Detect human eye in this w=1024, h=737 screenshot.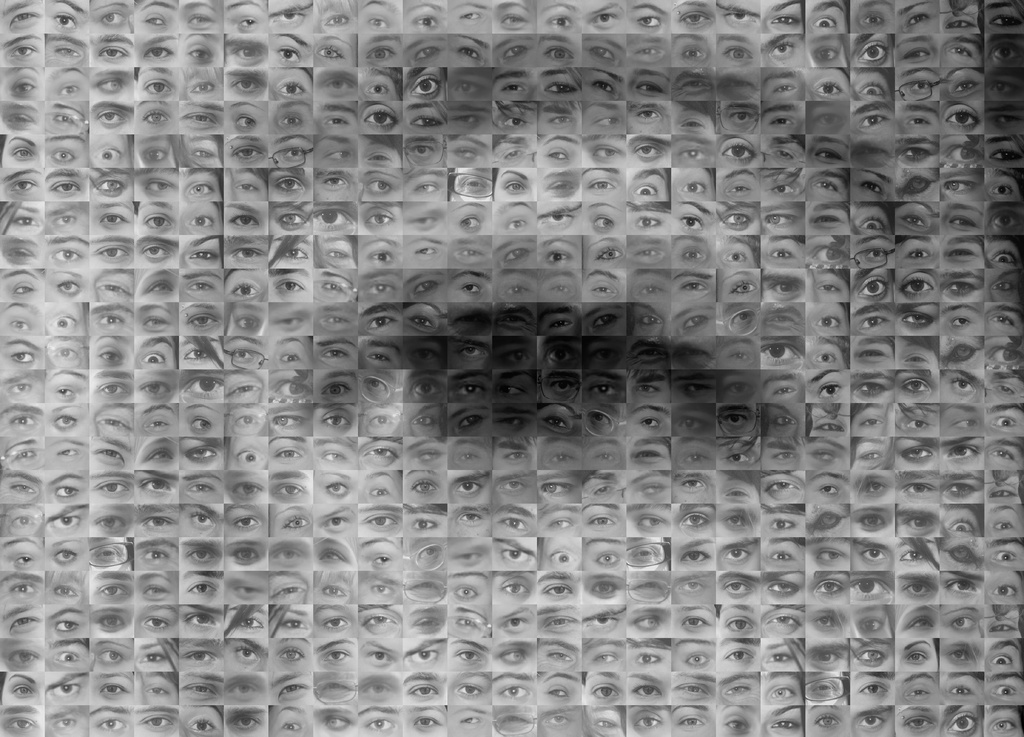
Detection: 326/147/349/161.
